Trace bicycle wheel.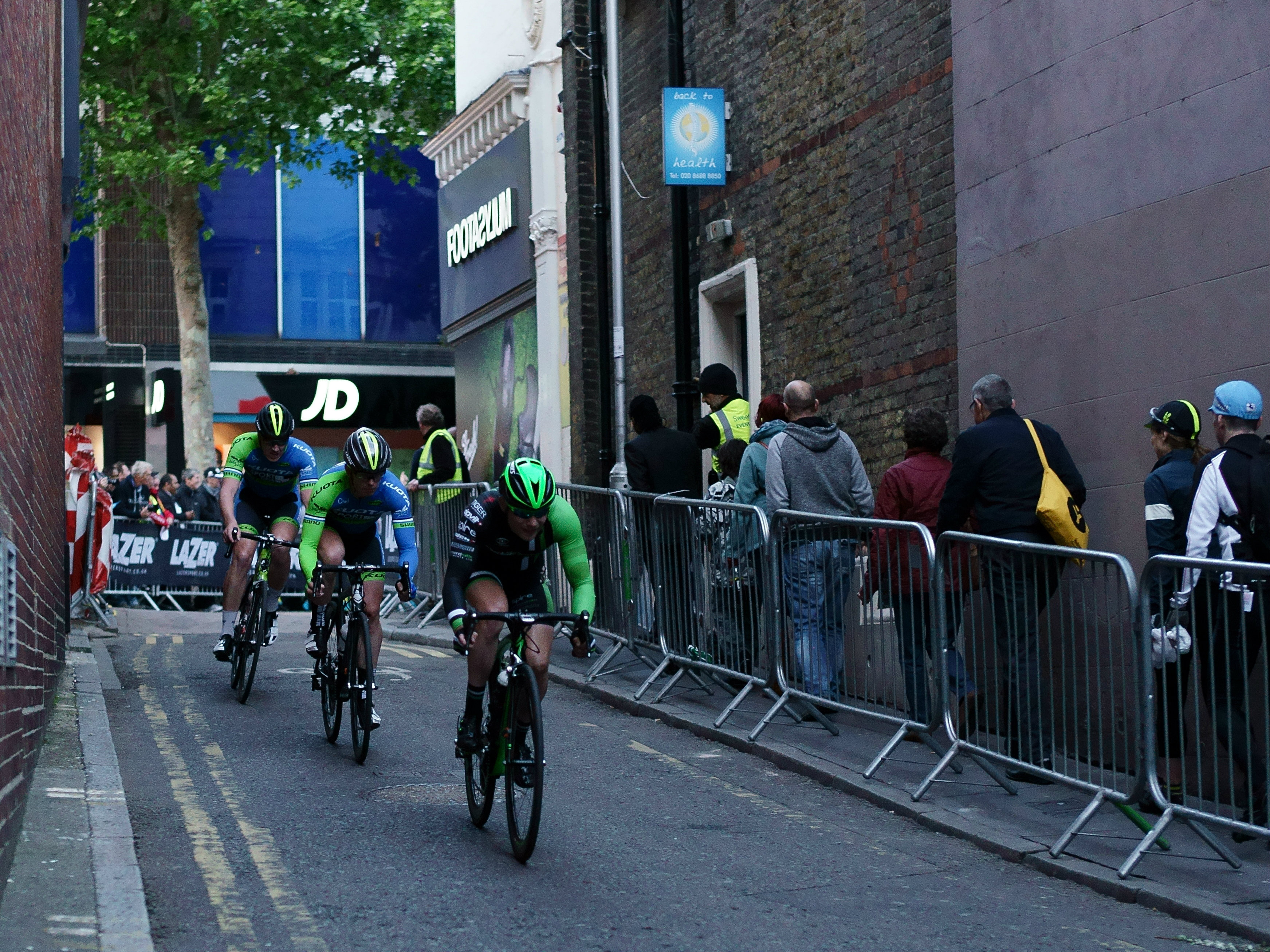
Traced to [x1=124, y1=222, x2=135, y2=277].
